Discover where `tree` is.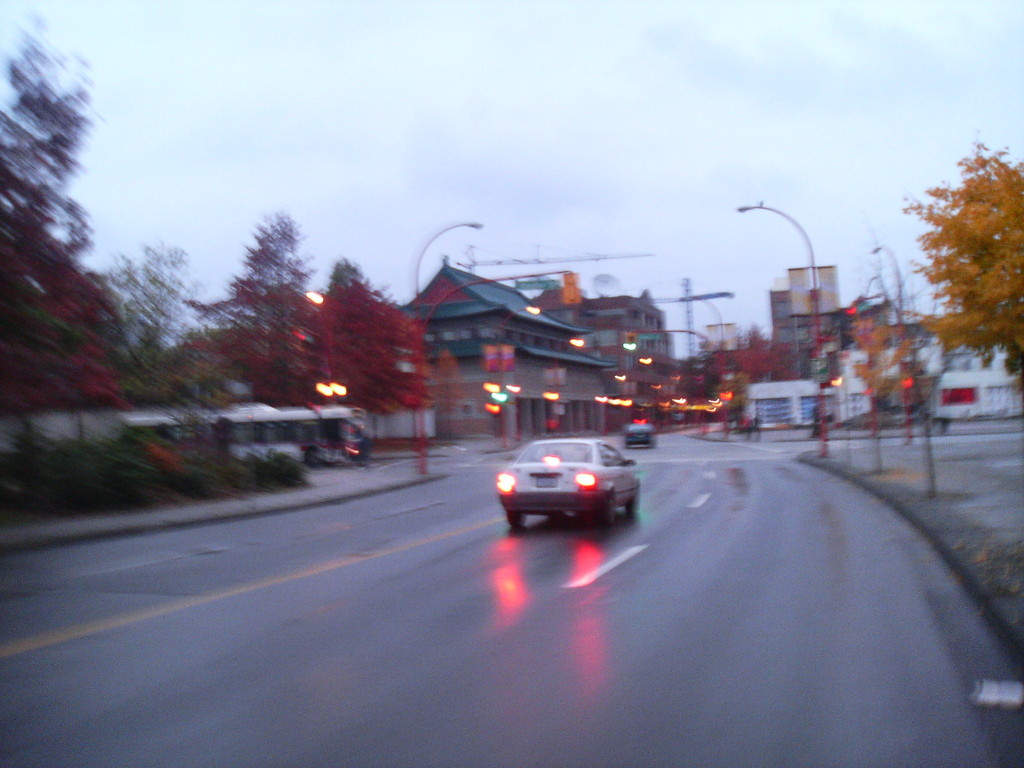
Discovered at select_region(221, 222, 308, 403).
